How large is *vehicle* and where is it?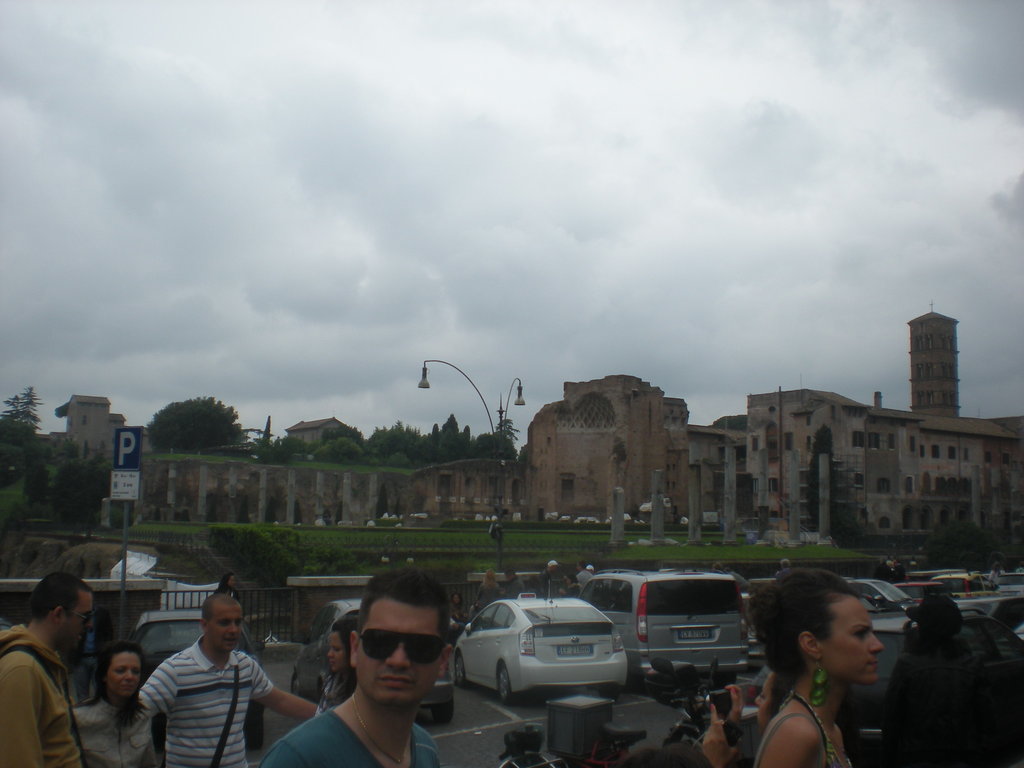
Bounding box: crop(448, 591, 629, 702).
